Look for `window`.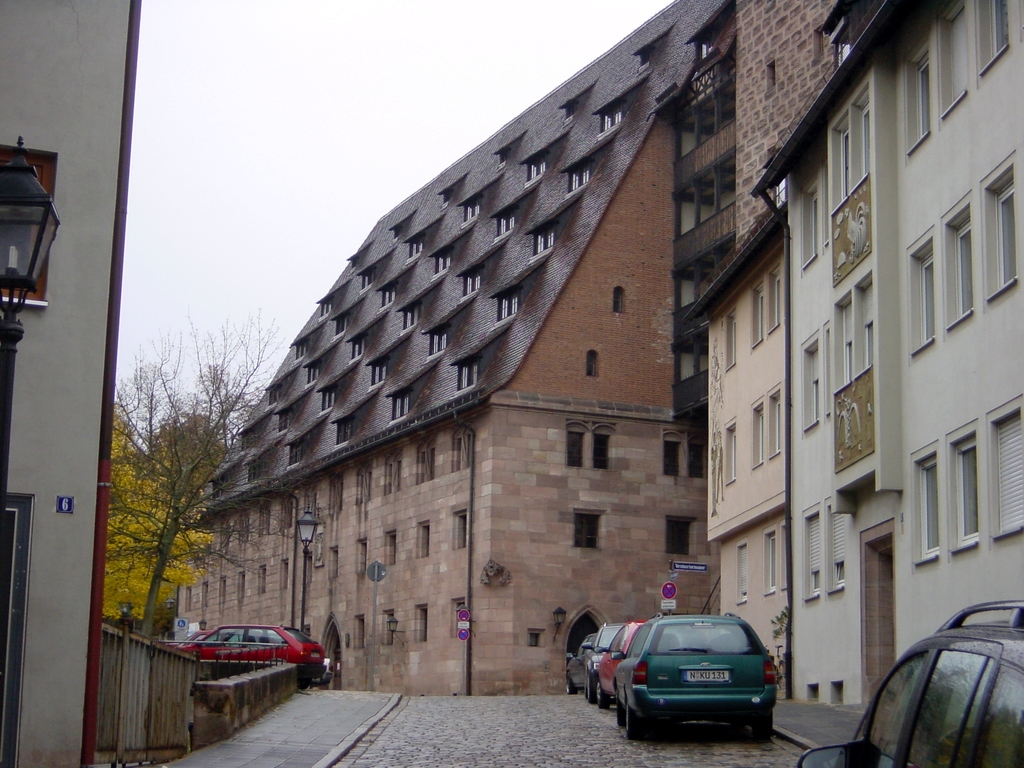
Found: [left=497, top=207, right=517, bottom=244].
